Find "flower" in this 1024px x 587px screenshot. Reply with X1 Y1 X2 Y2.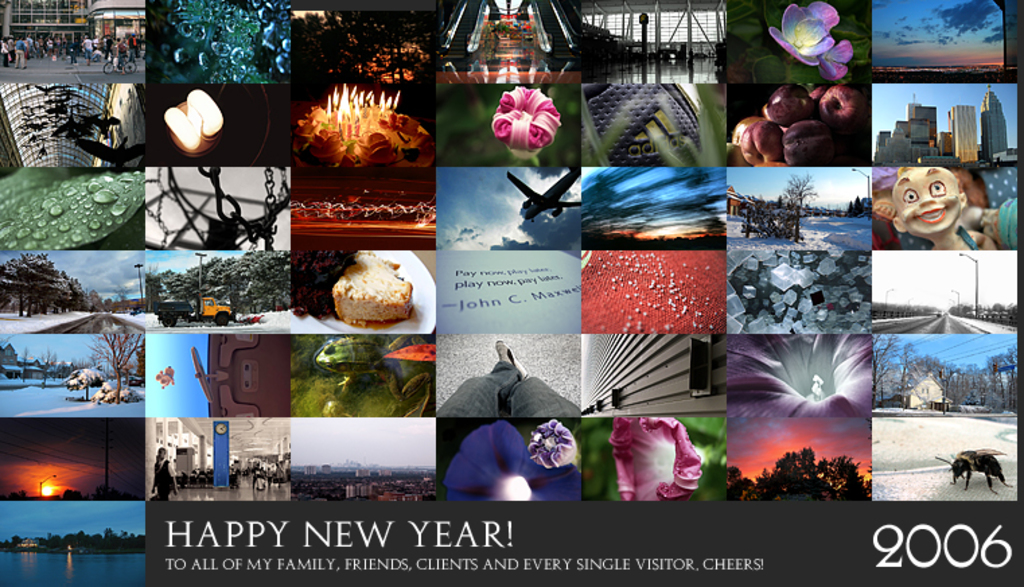
487 77 572 143.
